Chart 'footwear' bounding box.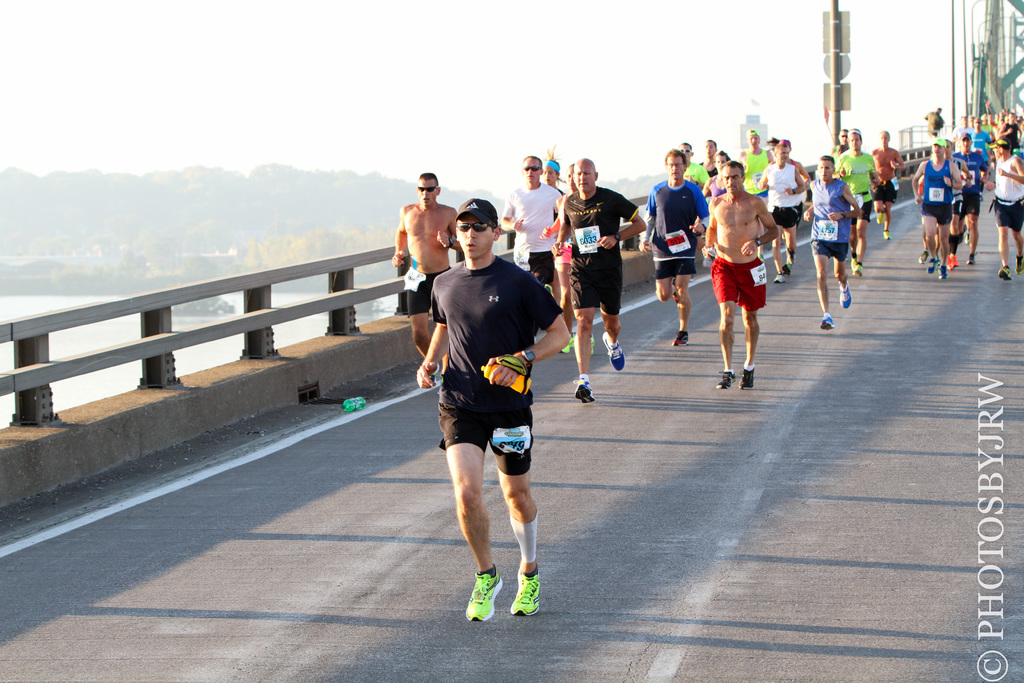
Charted: 995 268 1009 277.
